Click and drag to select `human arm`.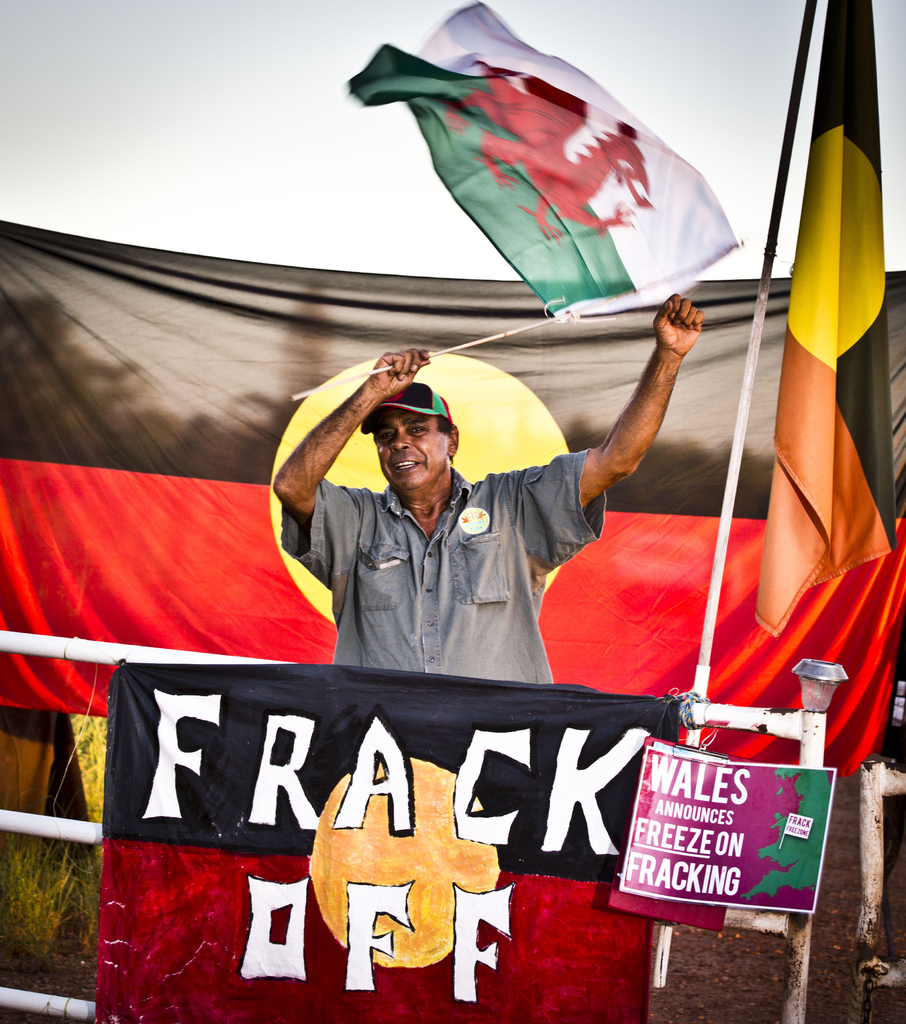
Selection: [left=589, top=317, right=702, bottom=497].
